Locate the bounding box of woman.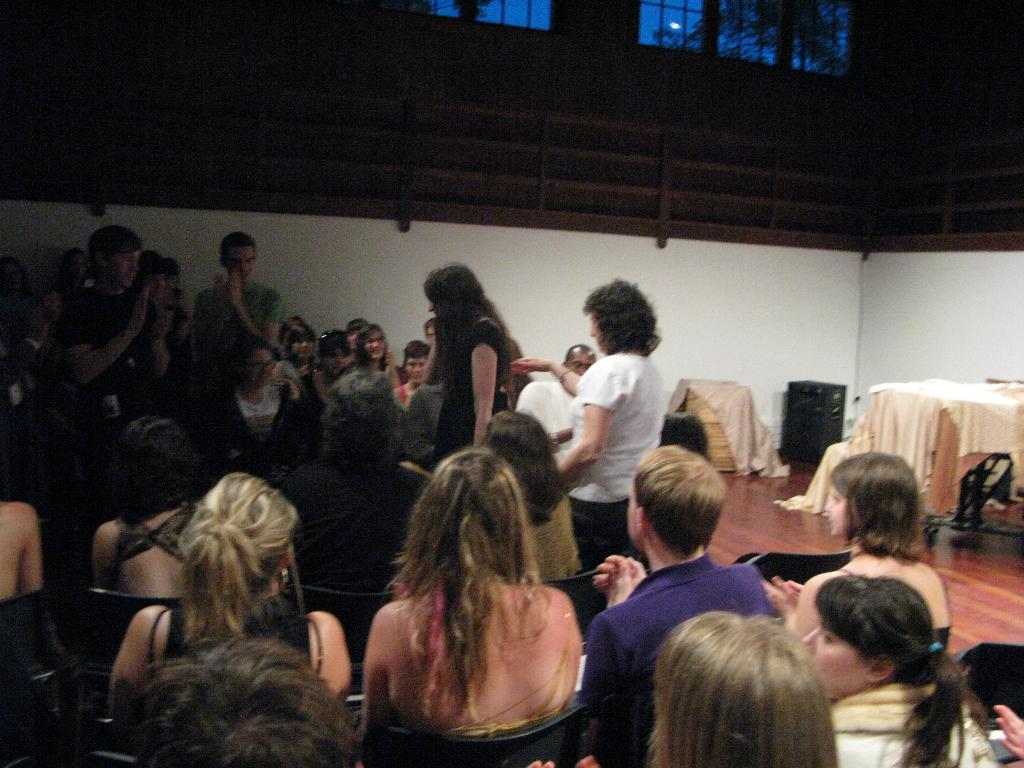
Bounding box: [x1=207, y1=336, x2=298, y2=448].
